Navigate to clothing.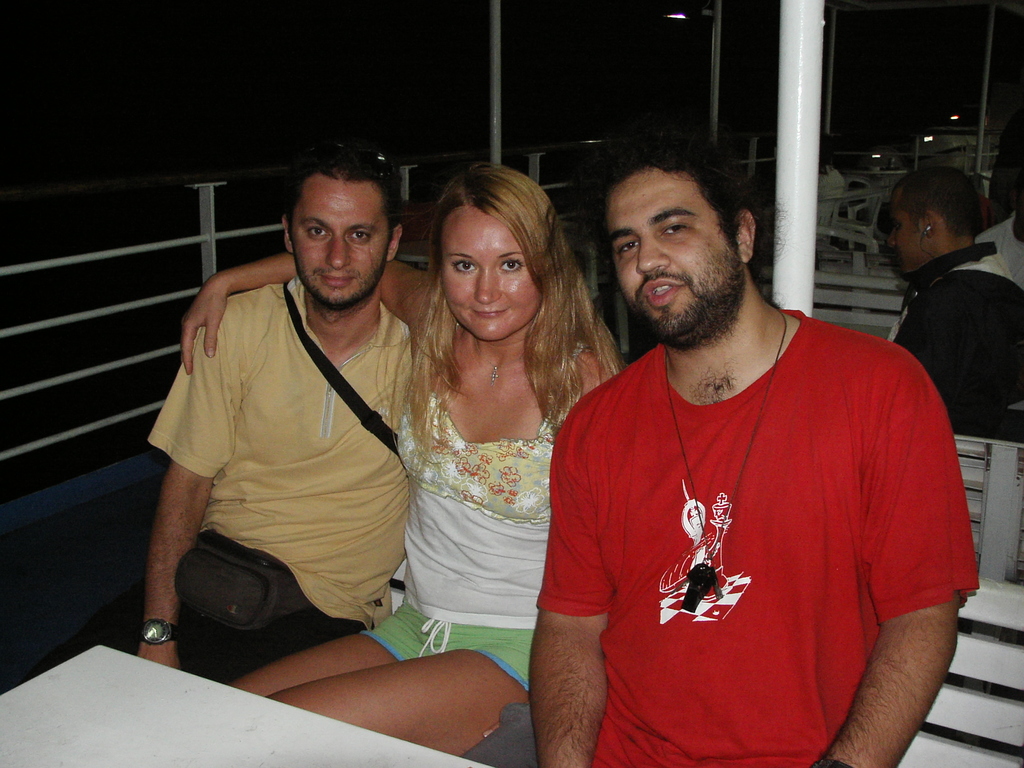
Navigation target: <bbox>982, 212, 1023, 294</bbox>.
